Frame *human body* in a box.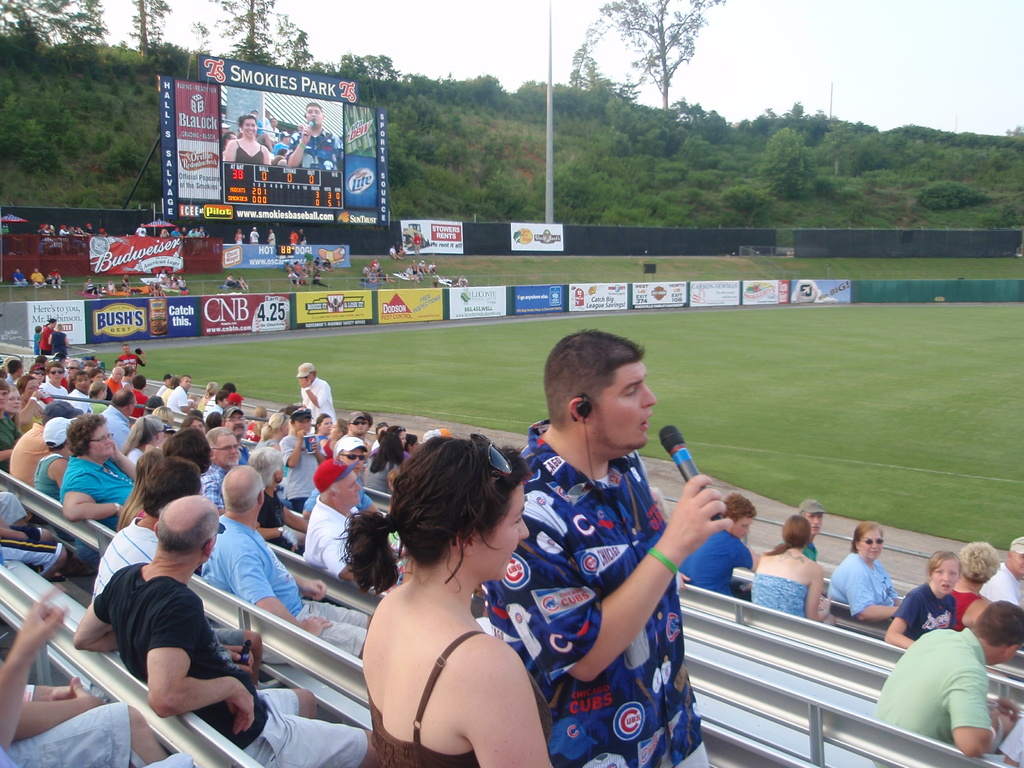
348, 413, 372, 445.
